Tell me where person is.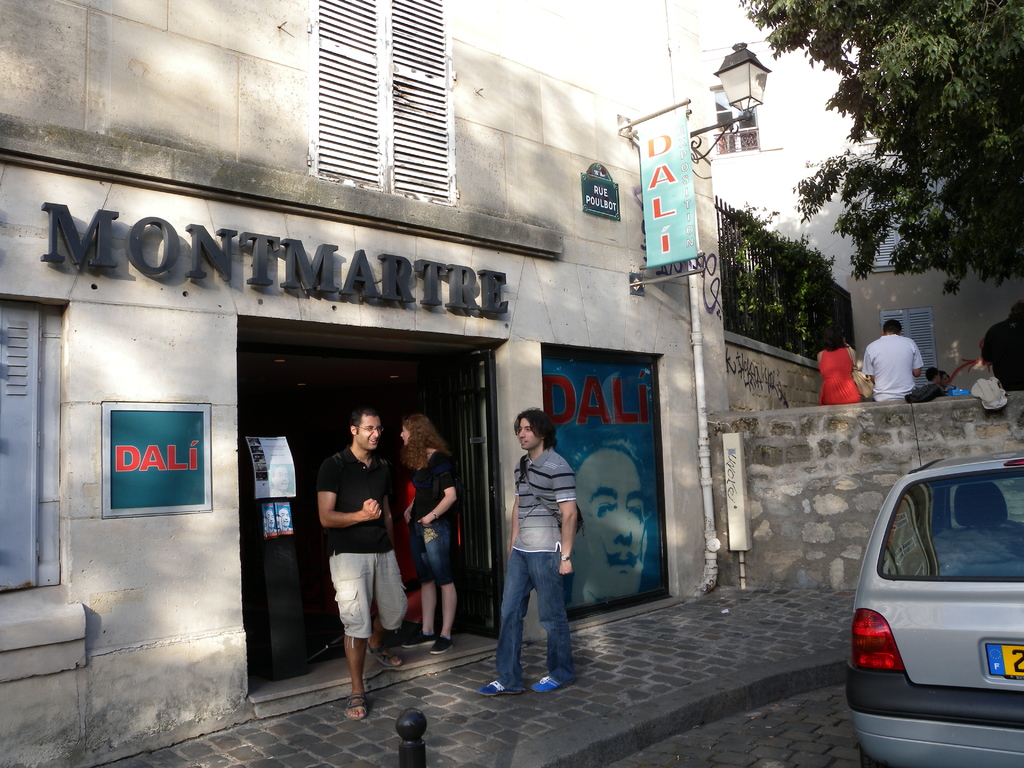
person is at bbox=[402, 410, 461, 657].
